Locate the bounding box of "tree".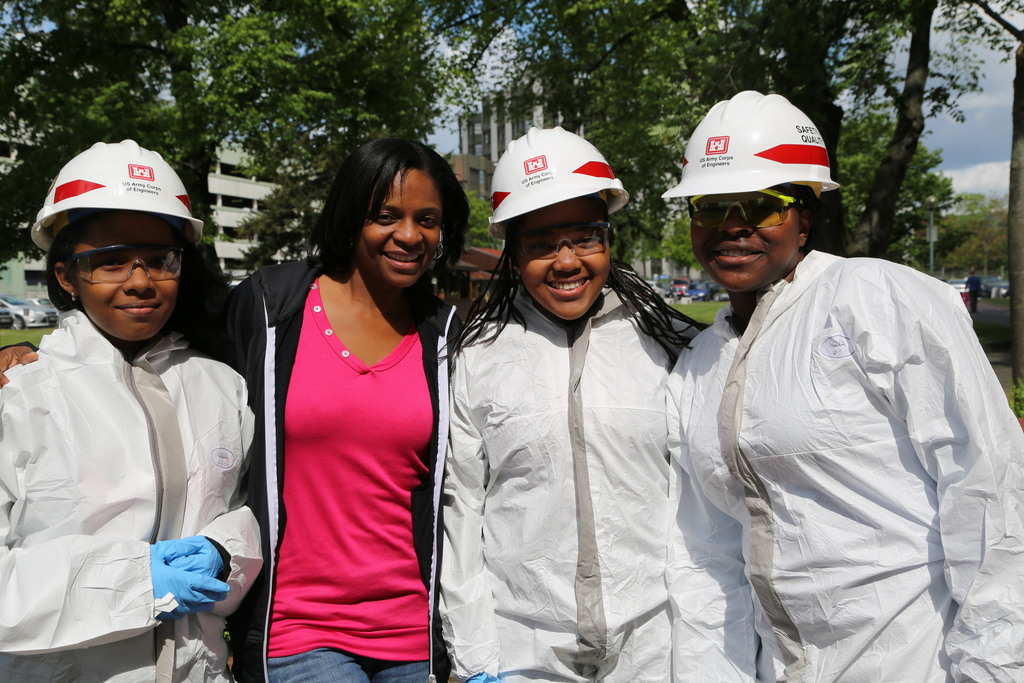
Bounding box: bbox=[193, 0, 447, 275].
